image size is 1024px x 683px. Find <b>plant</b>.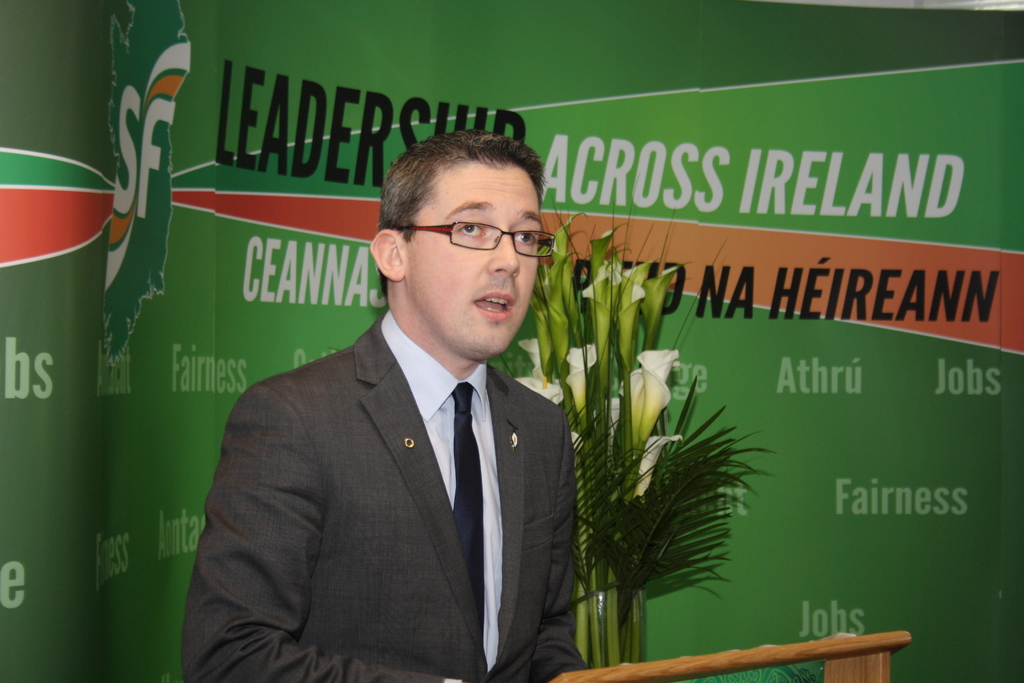
detection(519, 200, 776, 667).
